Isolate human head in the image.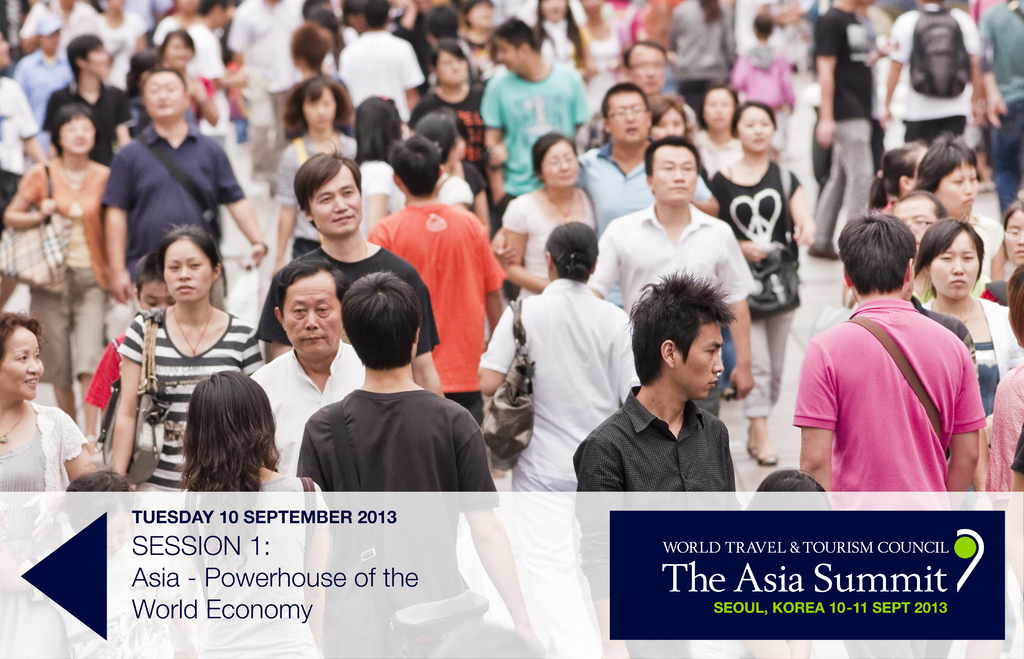
Isolated region: box=[125, 53, 159, 92].
